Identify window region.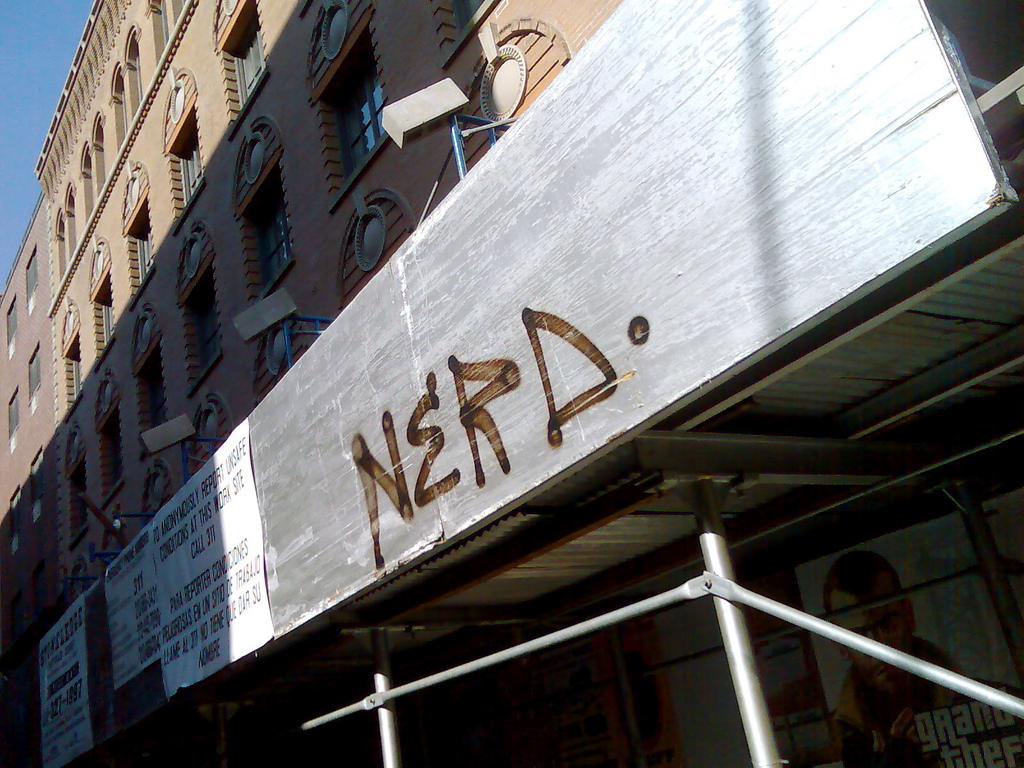
Region: 78/136/98/229.
